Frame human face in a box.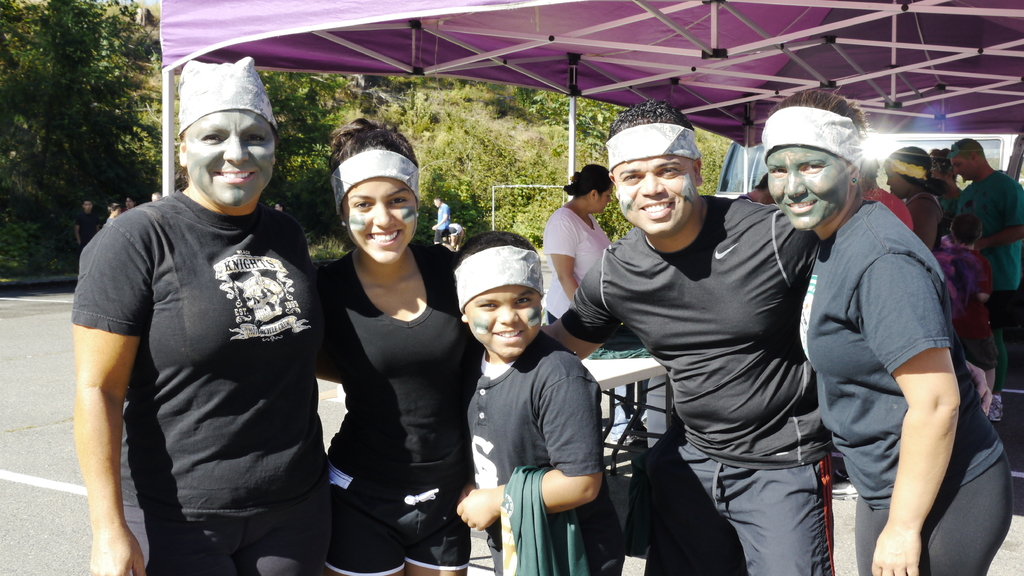
box(344, 171, 420, 261).
